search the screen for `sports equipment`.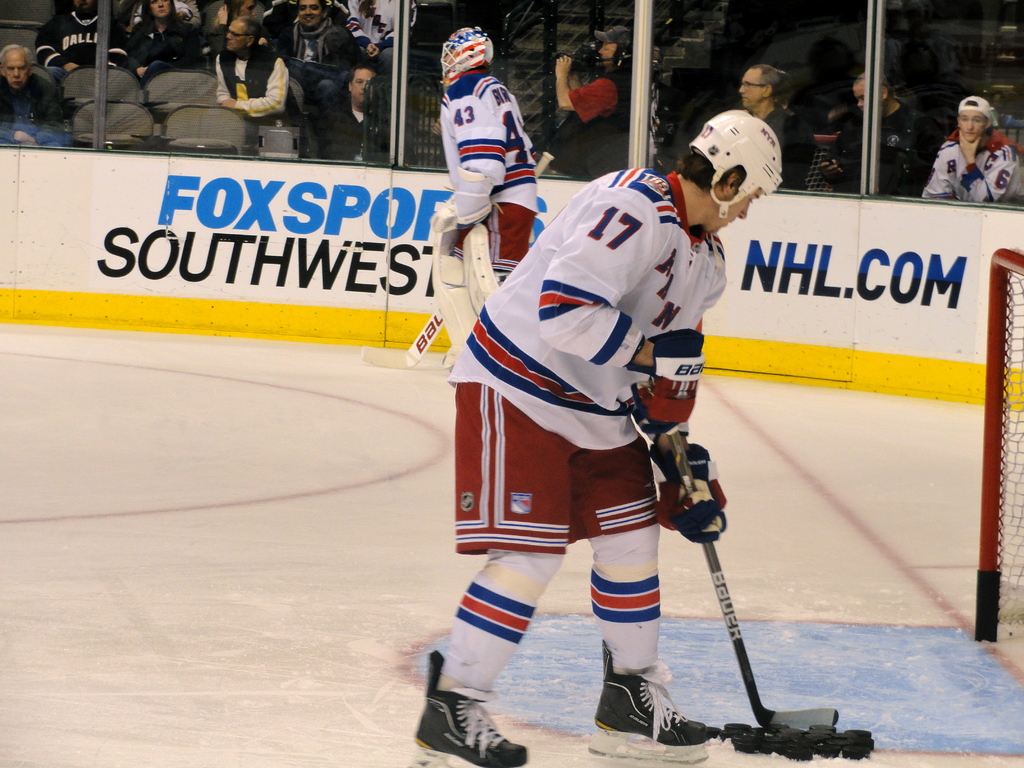
Found at (360, 151, 547, 373).
